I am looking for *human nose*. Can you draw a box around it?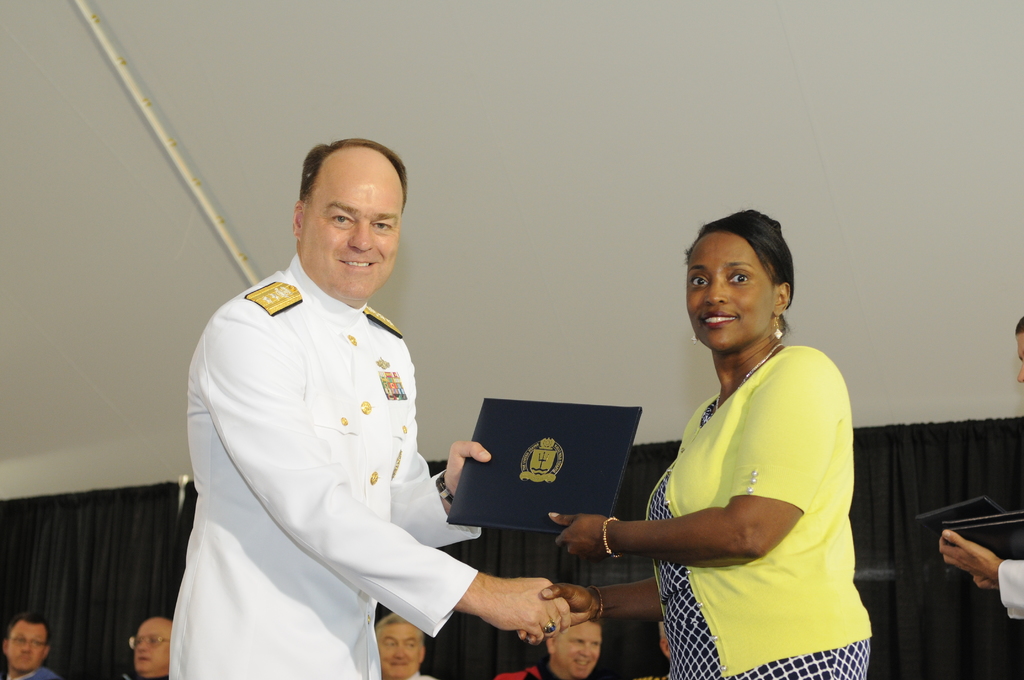
Sure, the bounding box is 350:216:372:250.
